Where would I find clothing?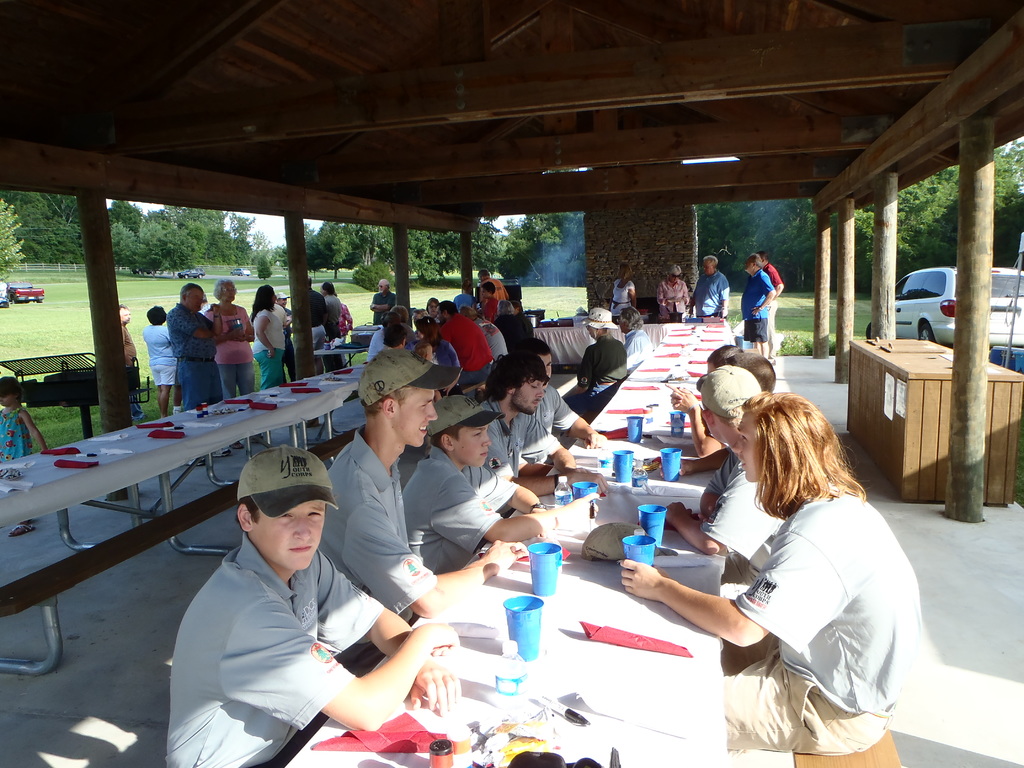
At x1=399 y1=401 x2=526 y2=572.
